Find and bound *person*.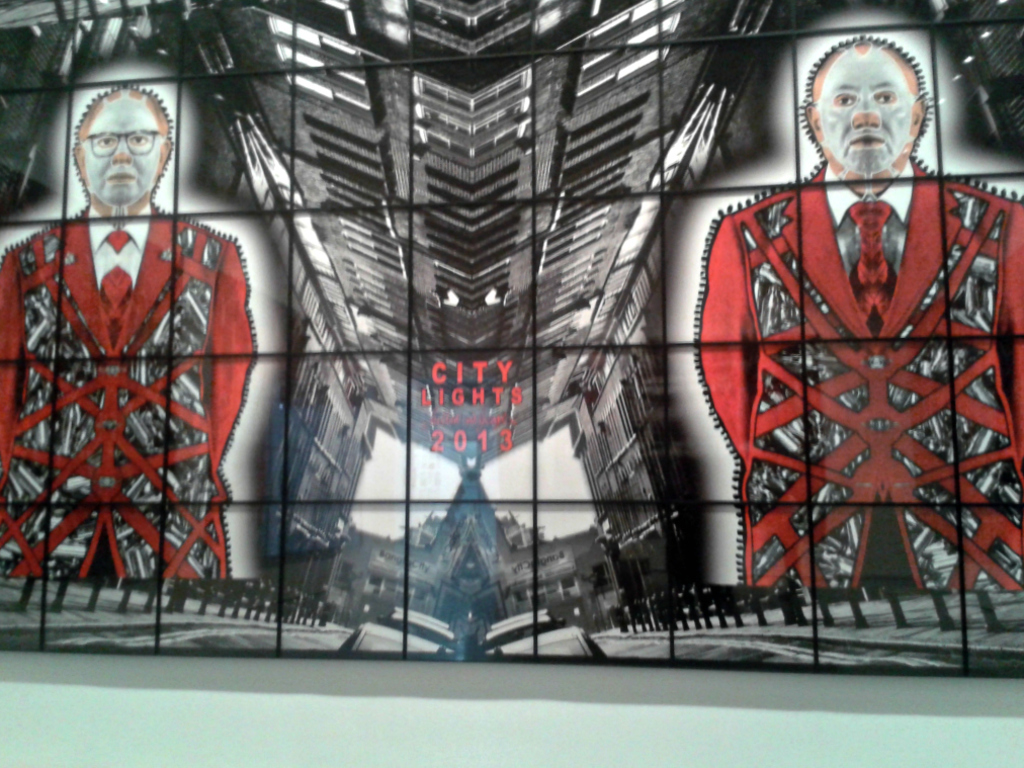
Bound: region(0, 79, 257, 582).
